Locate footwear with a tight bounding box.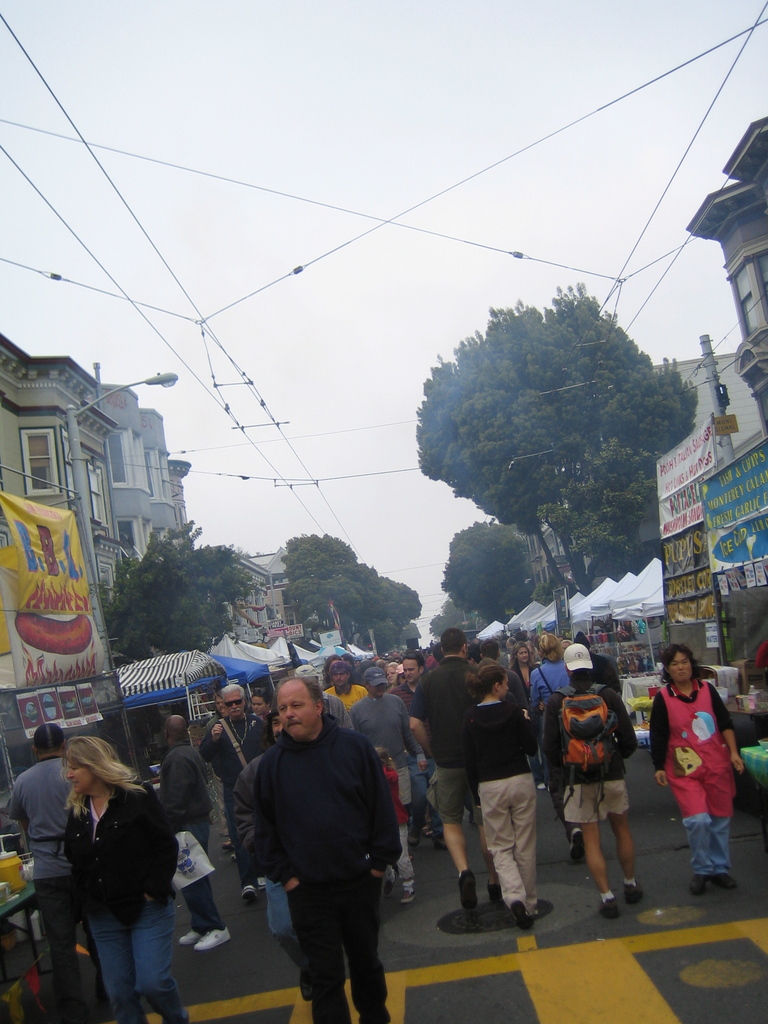
509:899:532:929.
